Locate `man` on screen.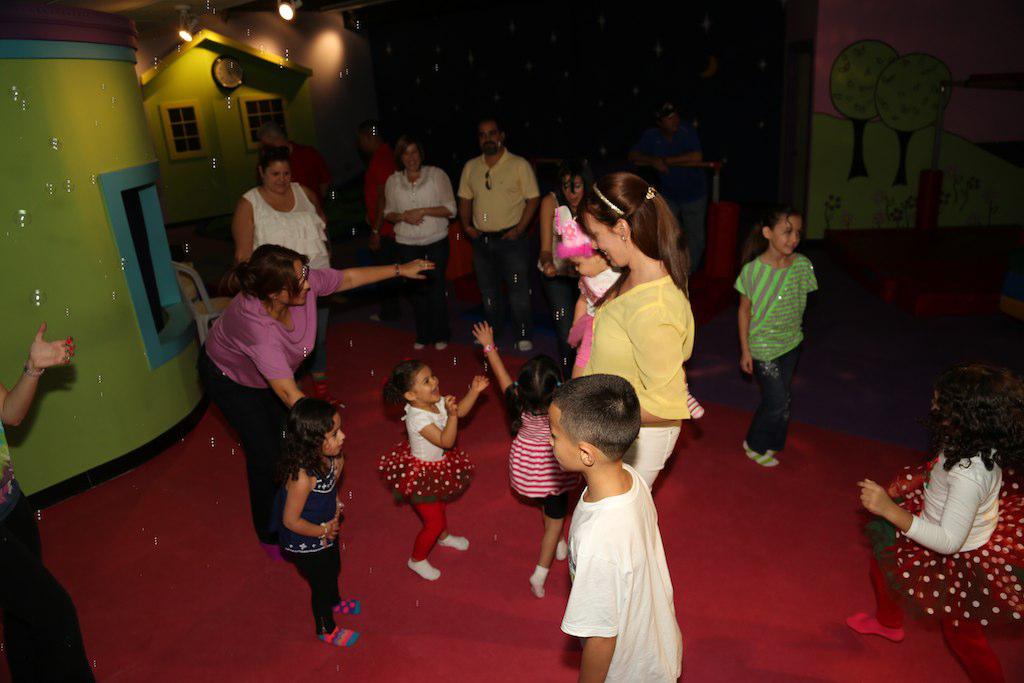
On screen at detection(452, 123, 547, 324).
